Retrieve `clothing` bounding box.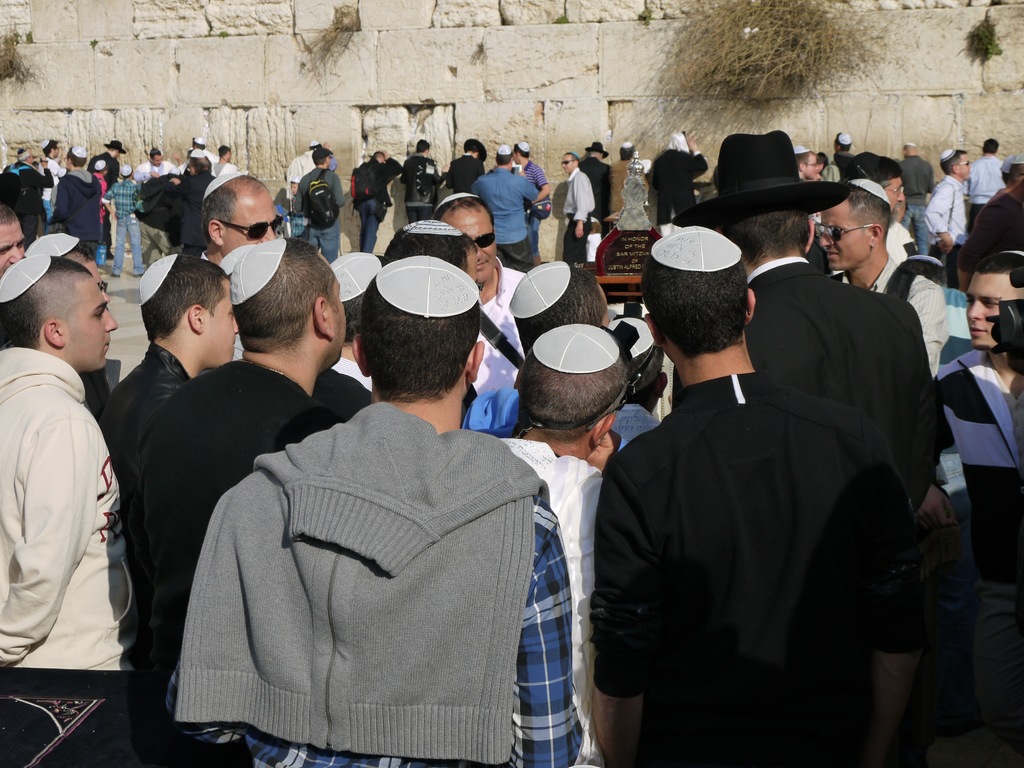
Bounding box: [563,168,593,264].
